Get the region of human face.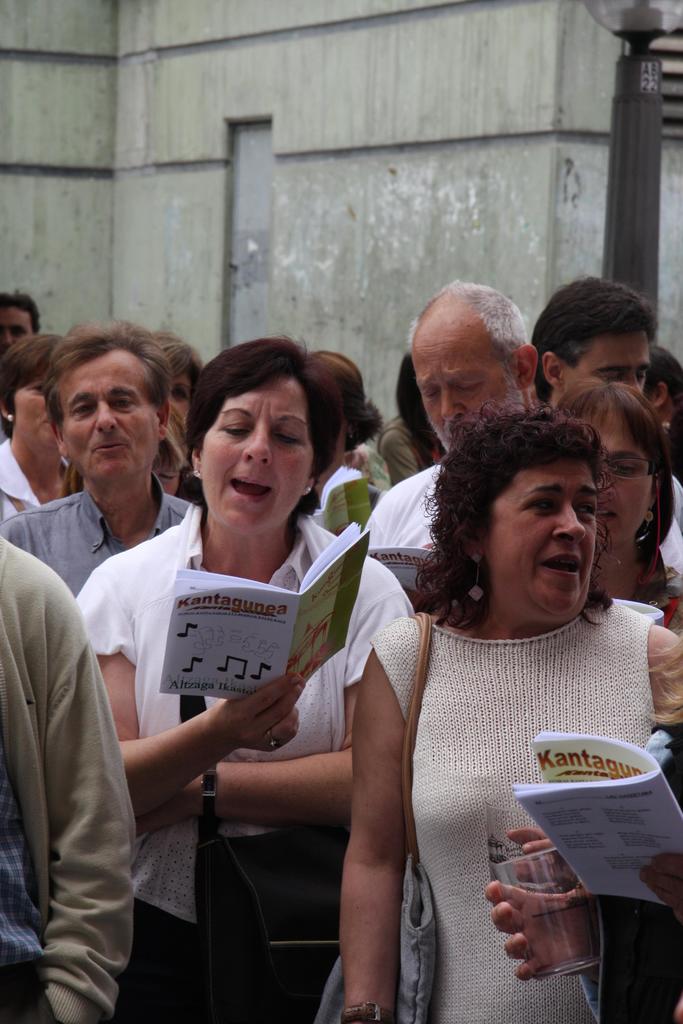
(left=6, top=371, right=54, bottom=454).
